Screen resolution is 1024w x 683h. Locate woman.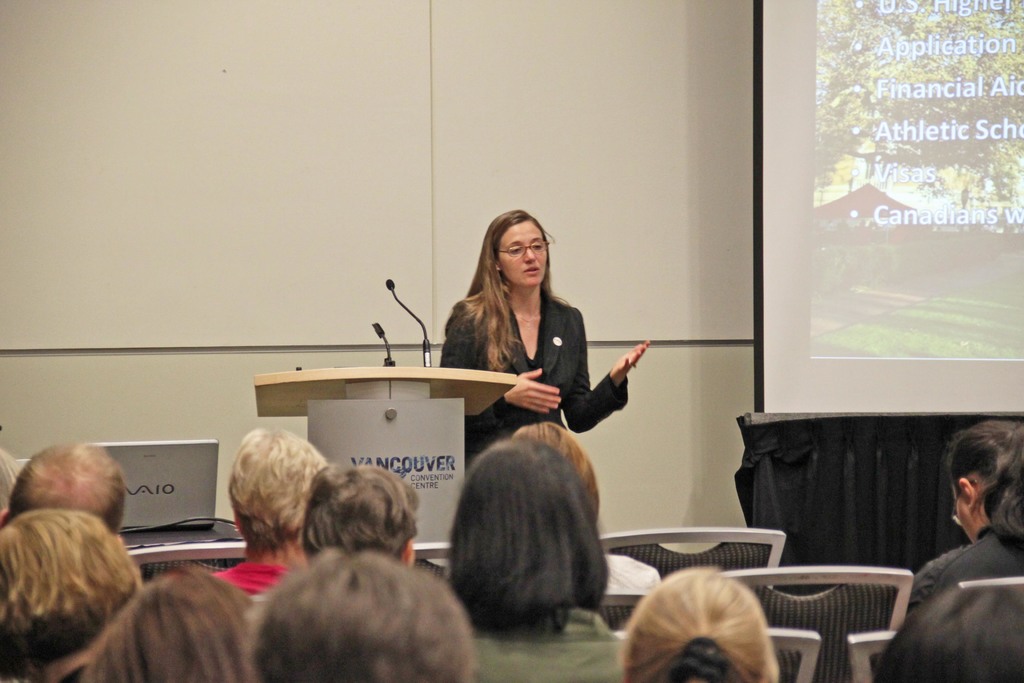
l=435, t=205, r=654, b=472.
